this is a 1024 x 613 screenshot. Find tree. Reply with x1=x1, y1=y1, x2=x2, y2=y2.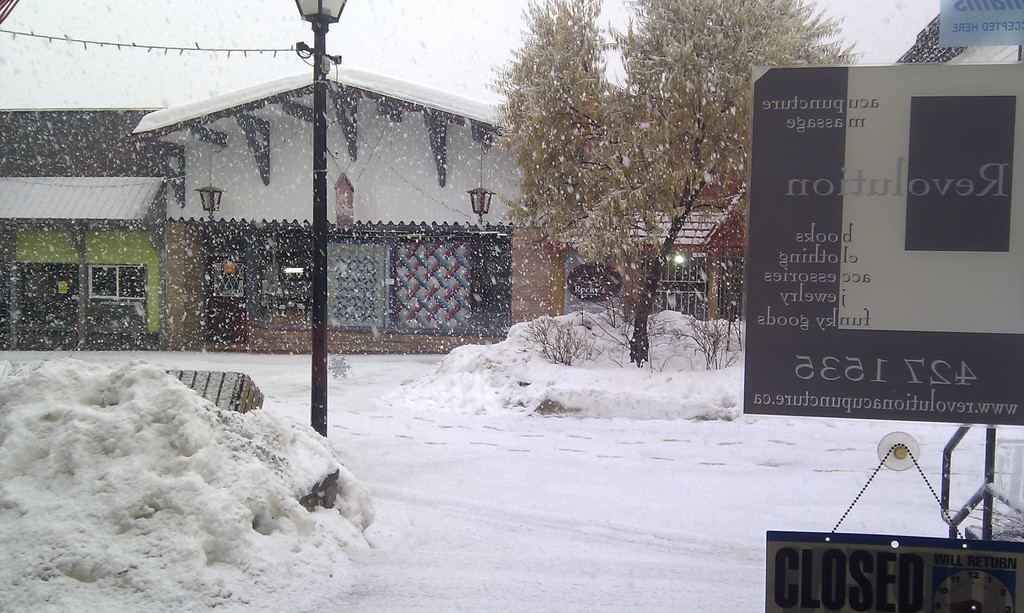
x1=502, y1=8, x2=636, y2=260.
